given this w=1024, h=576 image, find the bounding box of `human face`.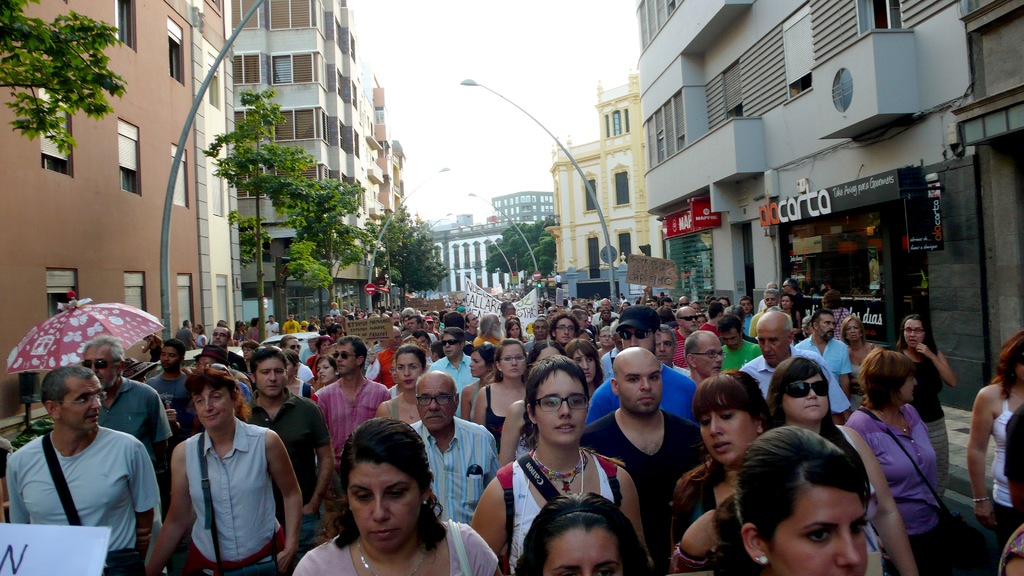
l=784, t=371, r=828, b=418.
